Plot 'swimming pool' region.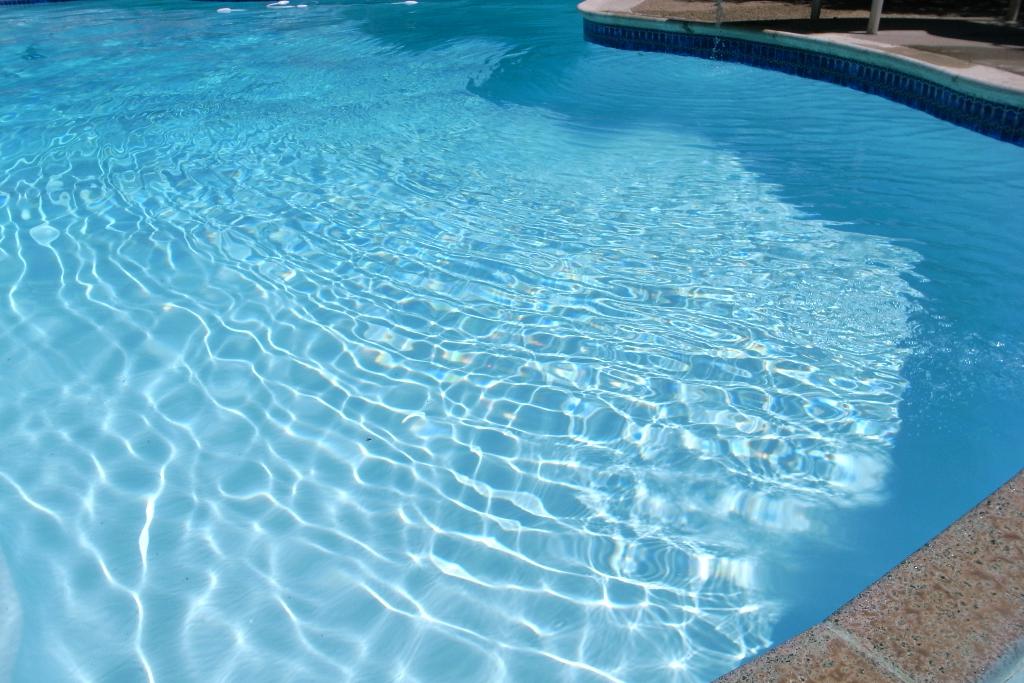
Plotted at 96/0/1005/682.
